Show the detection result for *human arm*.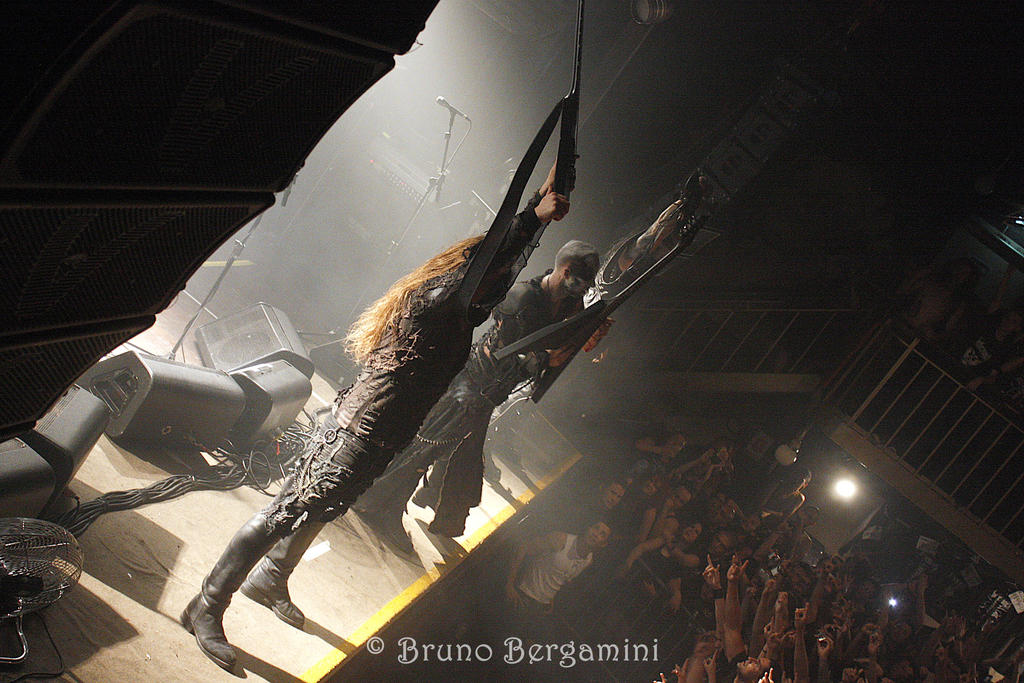
locate(651, 670, 675, 682).
